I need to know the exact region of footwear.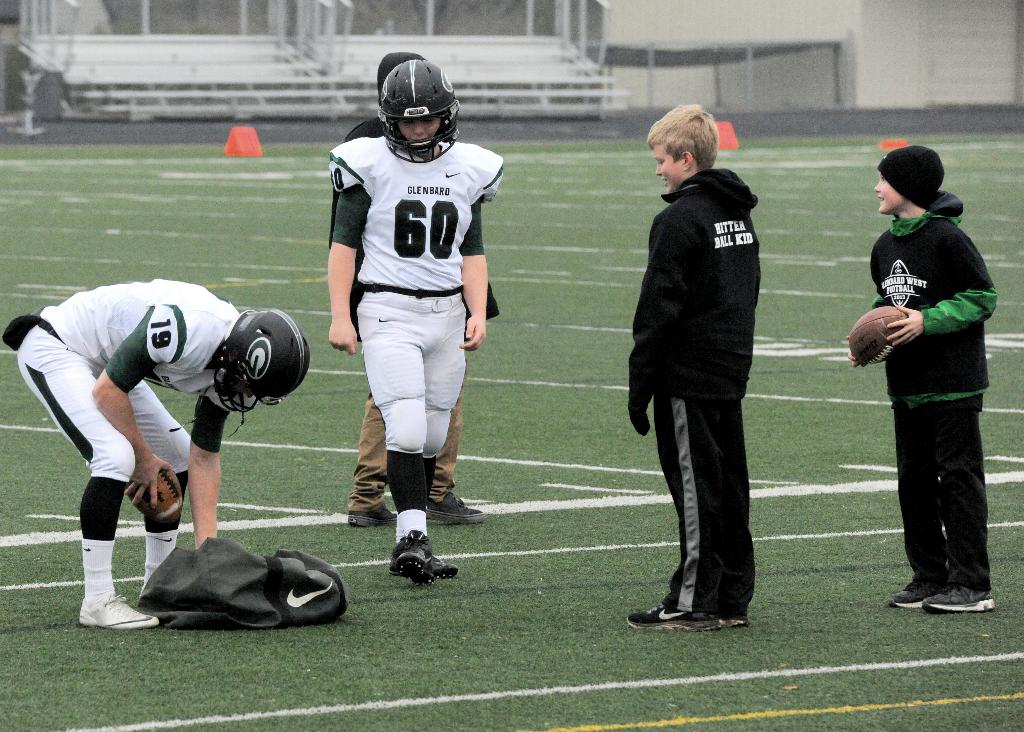
Region: x1=888 y1=577 x2=992 y2=610.
